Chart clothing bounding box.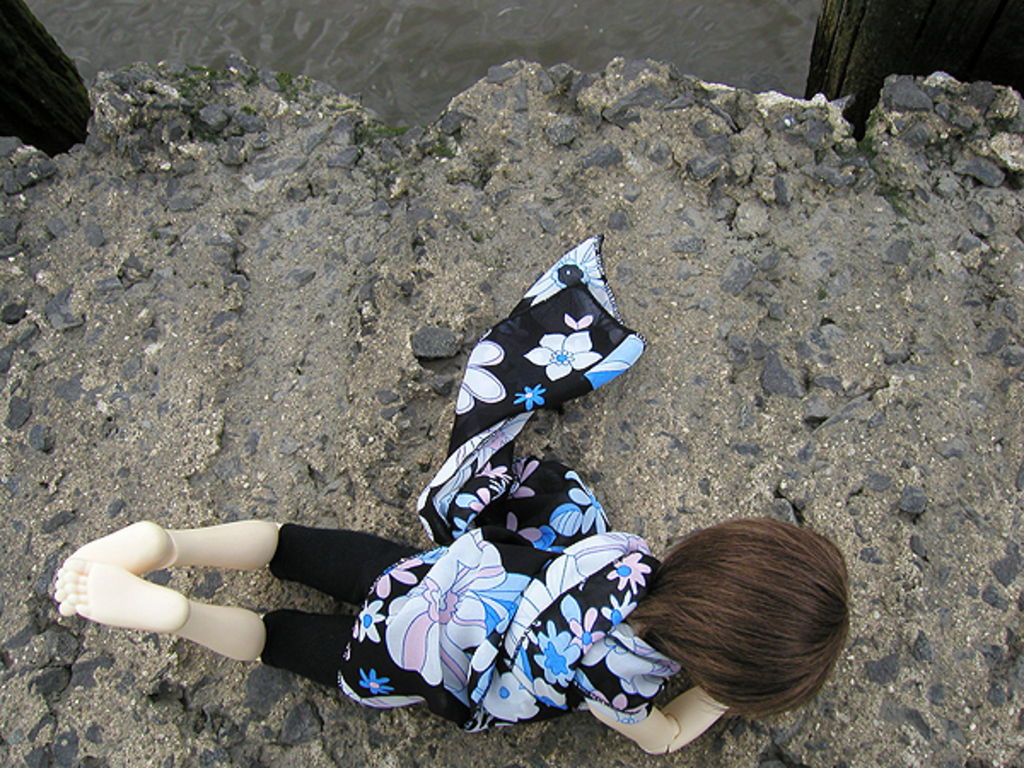
Charted: (242,229,712,754).
